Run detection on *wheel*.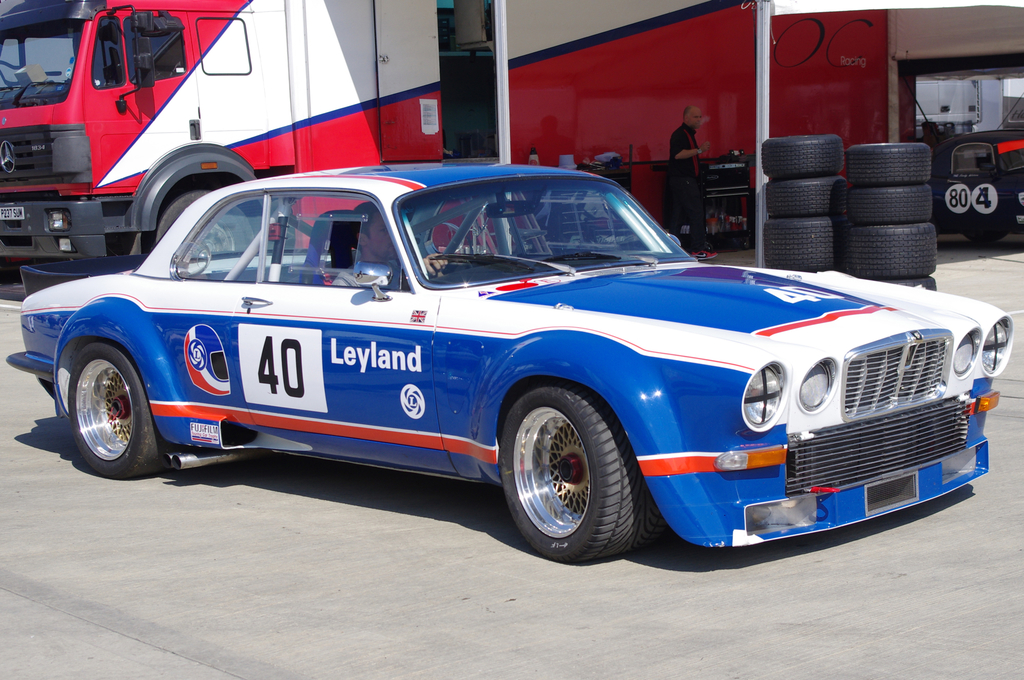
Result: <region>56, 331, 158, 474</region>.
